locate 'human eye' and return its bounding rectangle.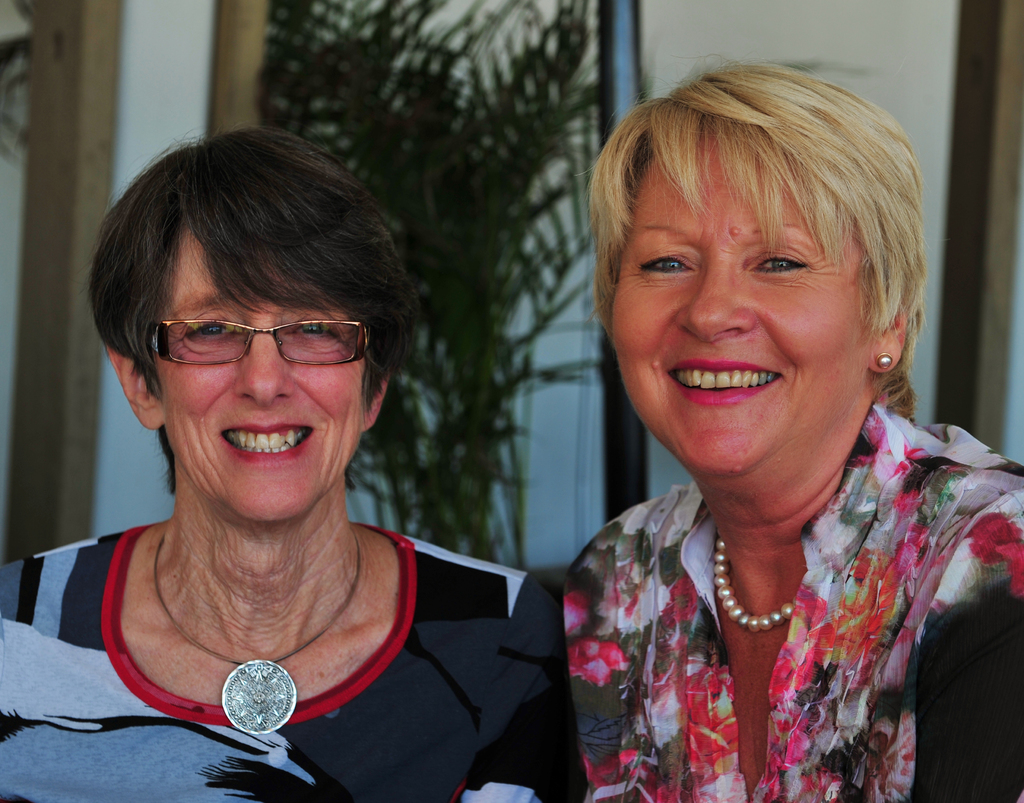
detection(280, 313, 346, 346).
